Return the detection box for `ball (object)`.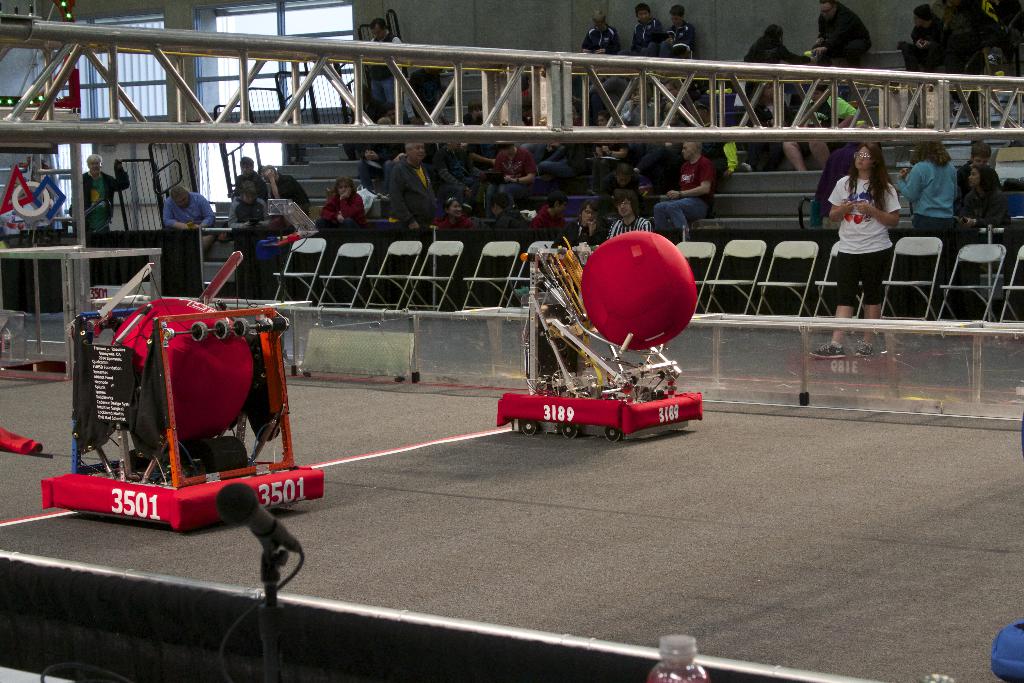
[left=583, top=230, right=694, bottom=350].
